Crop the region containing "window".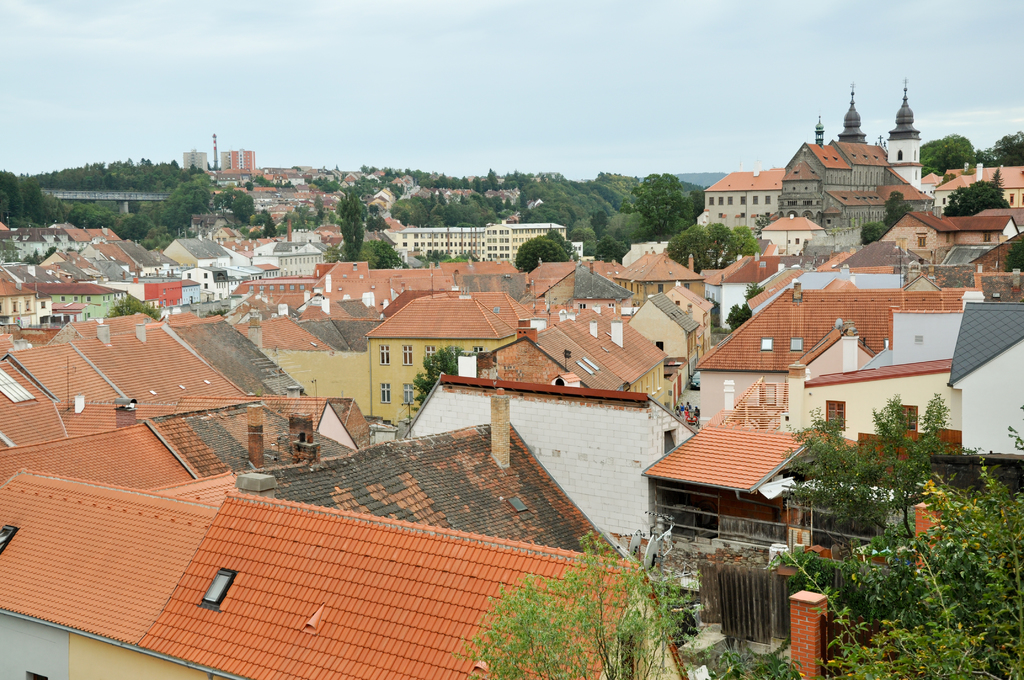
Crop region: 12, 300, 15, 313.
